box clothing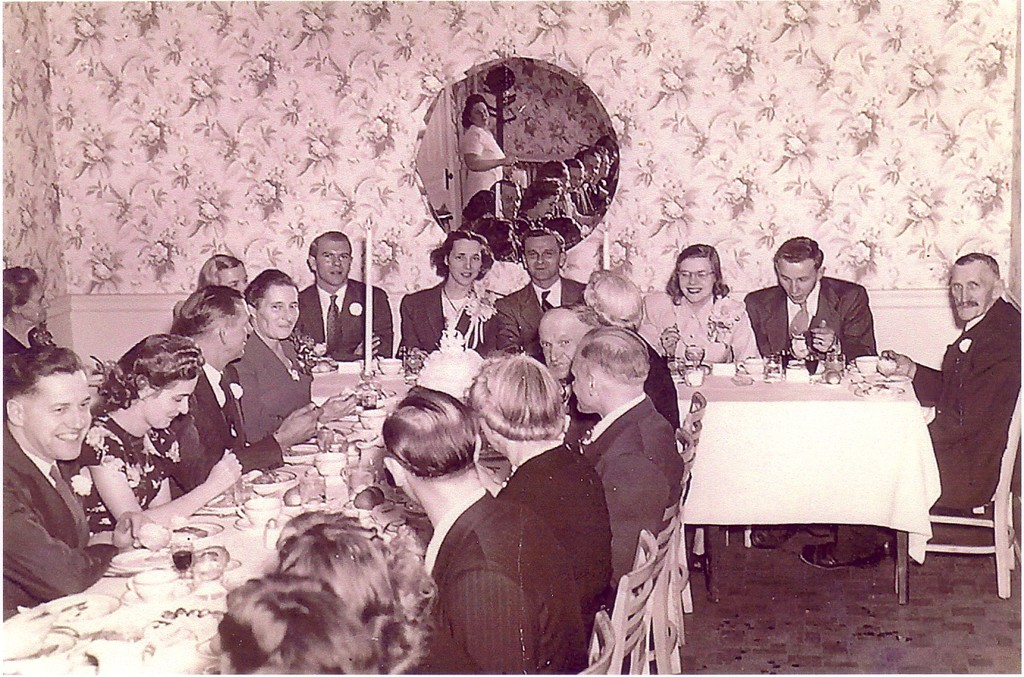
box=[0, 419, 117, 615]
